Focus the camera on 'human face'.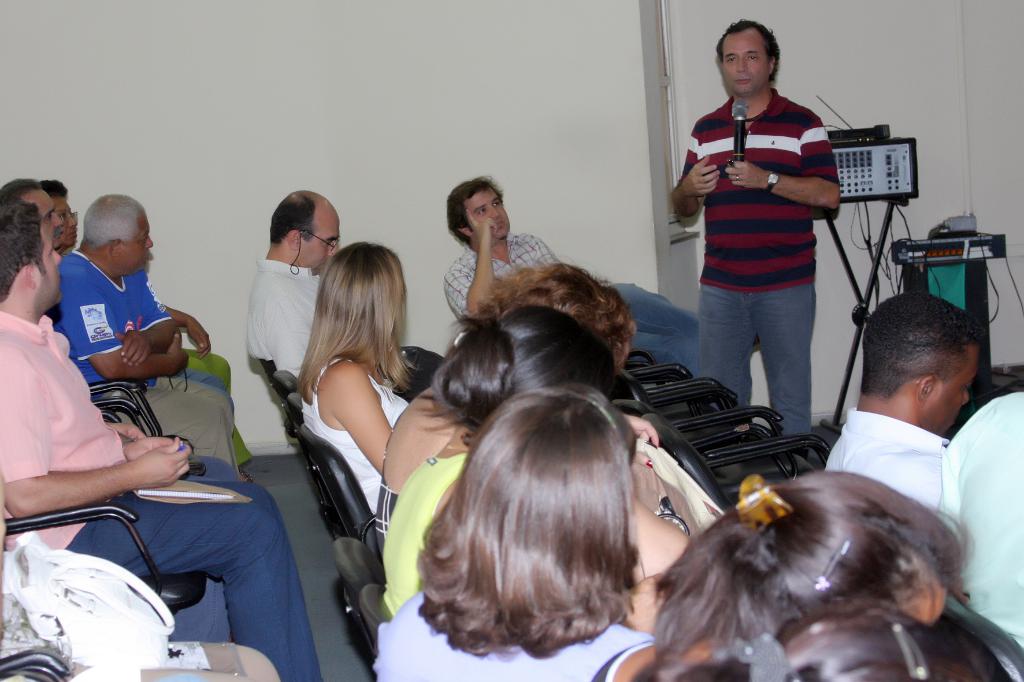
Focus region: <box>303,207,339,270</box>.
